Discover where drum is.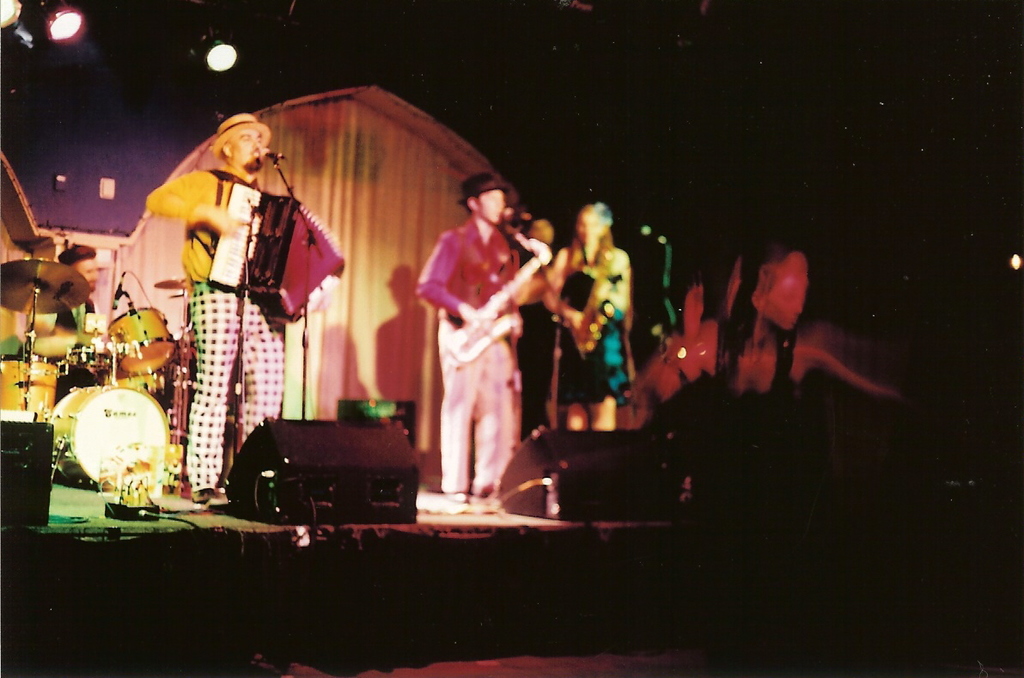
Discovered at (left=104, top=307, right=175, bottom=376).
